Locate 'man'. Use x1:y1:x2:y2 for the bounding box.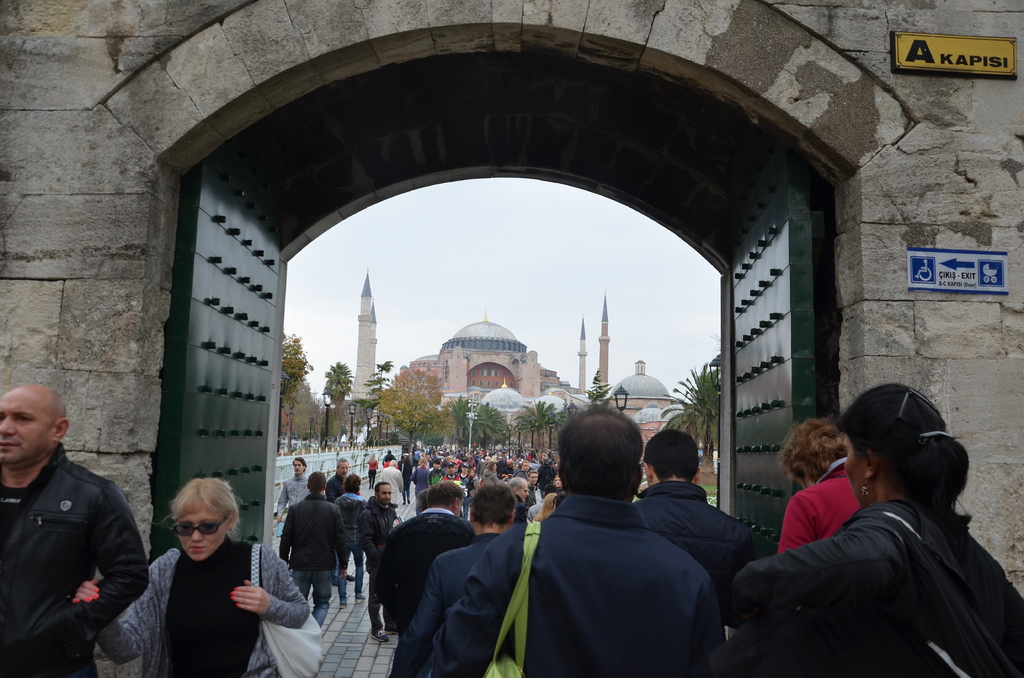
0:380:145:662.
